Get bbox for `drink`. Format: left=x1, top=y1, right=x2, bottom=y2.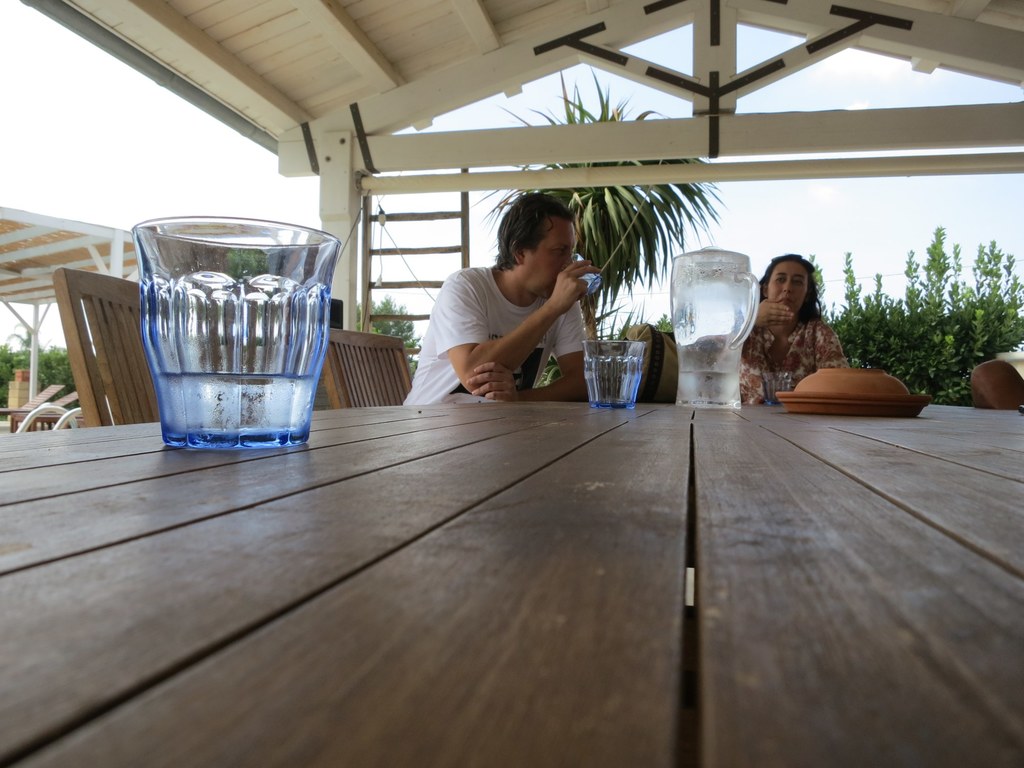
left=582, top=339, right=657, bottom=412.
